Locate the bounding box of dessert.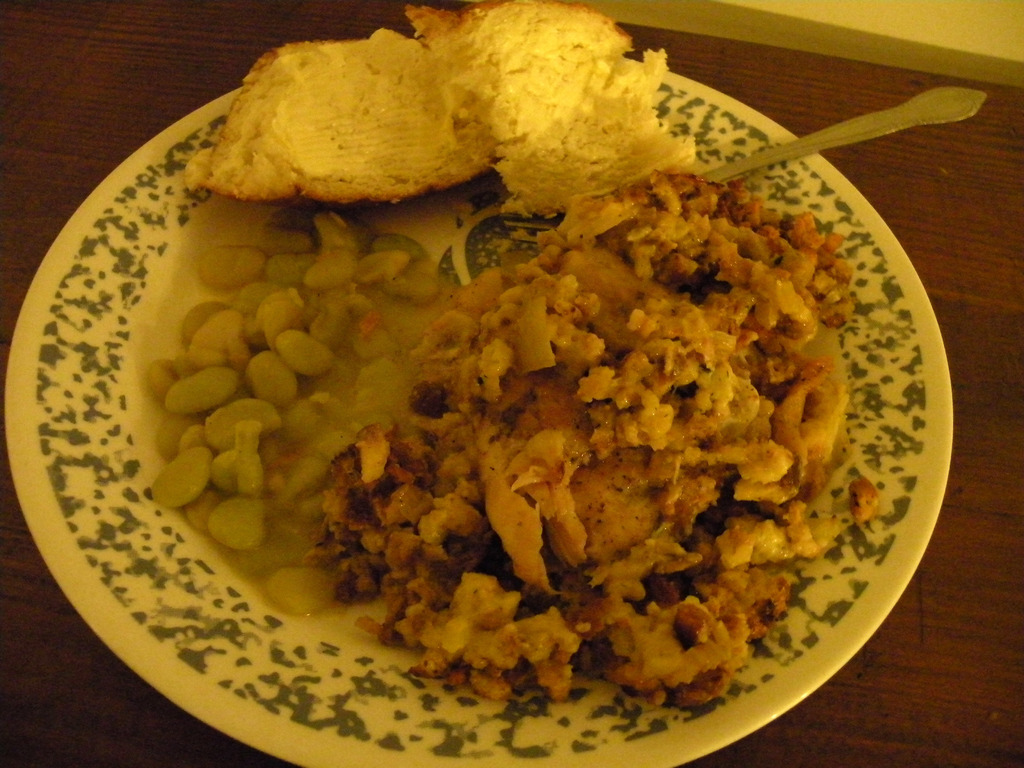
Bounding box: detection(177, 0, 696, 217).
